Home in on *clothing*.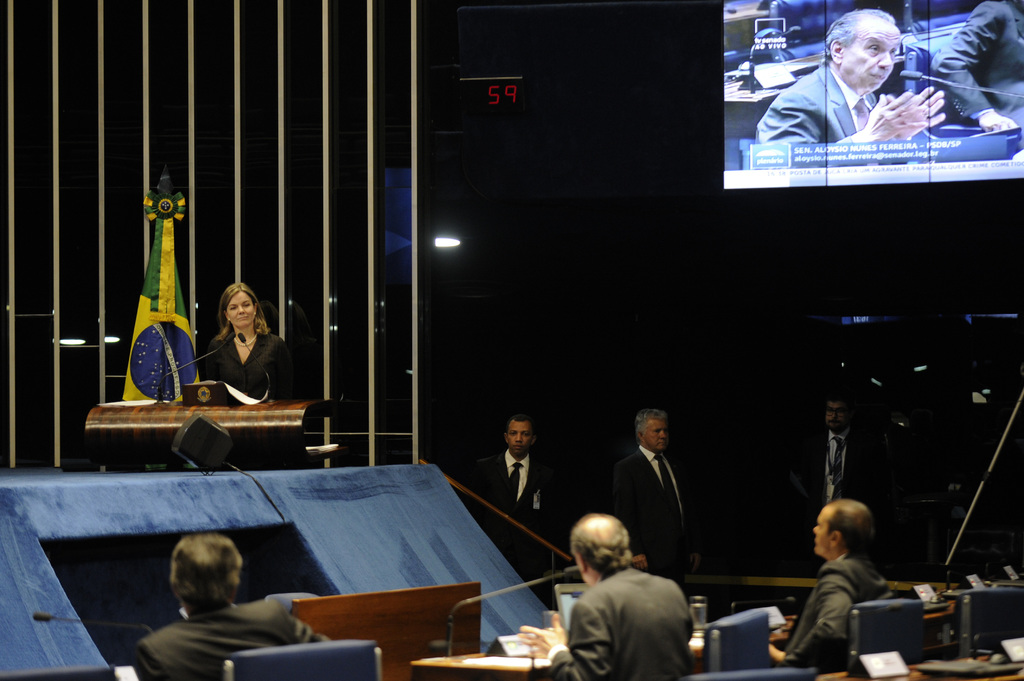
Homed in at x1=136 y1=602 x2=317 y2=680.
